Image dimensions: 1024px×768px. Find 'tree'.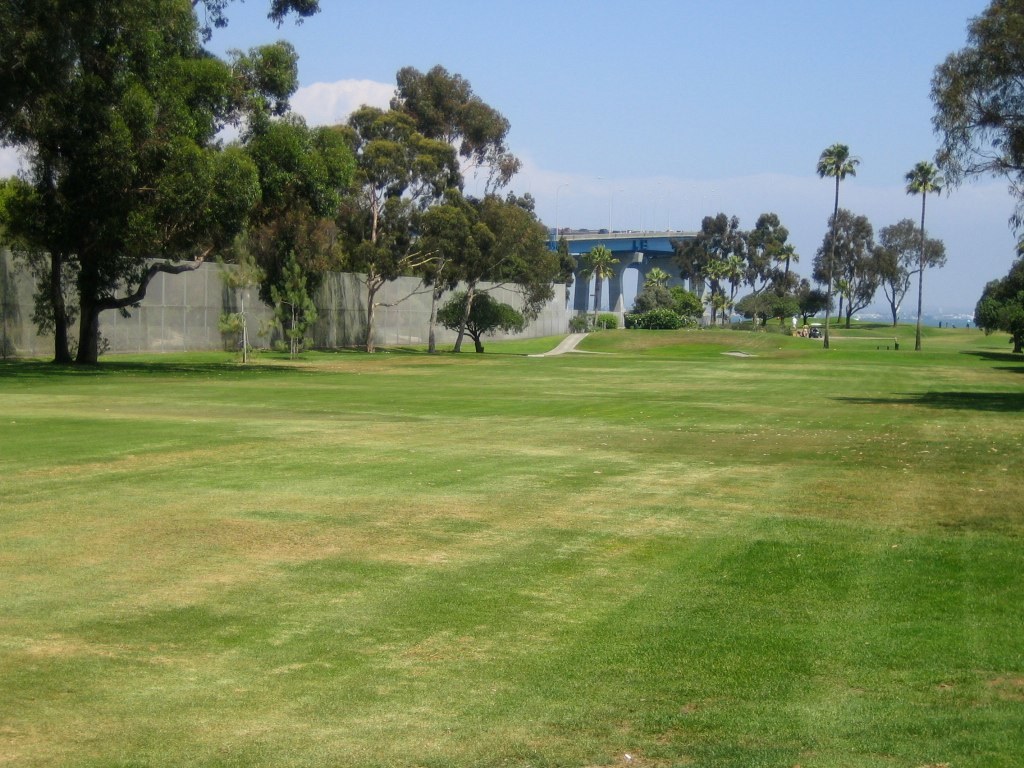
[441, 283, 513, 360].
